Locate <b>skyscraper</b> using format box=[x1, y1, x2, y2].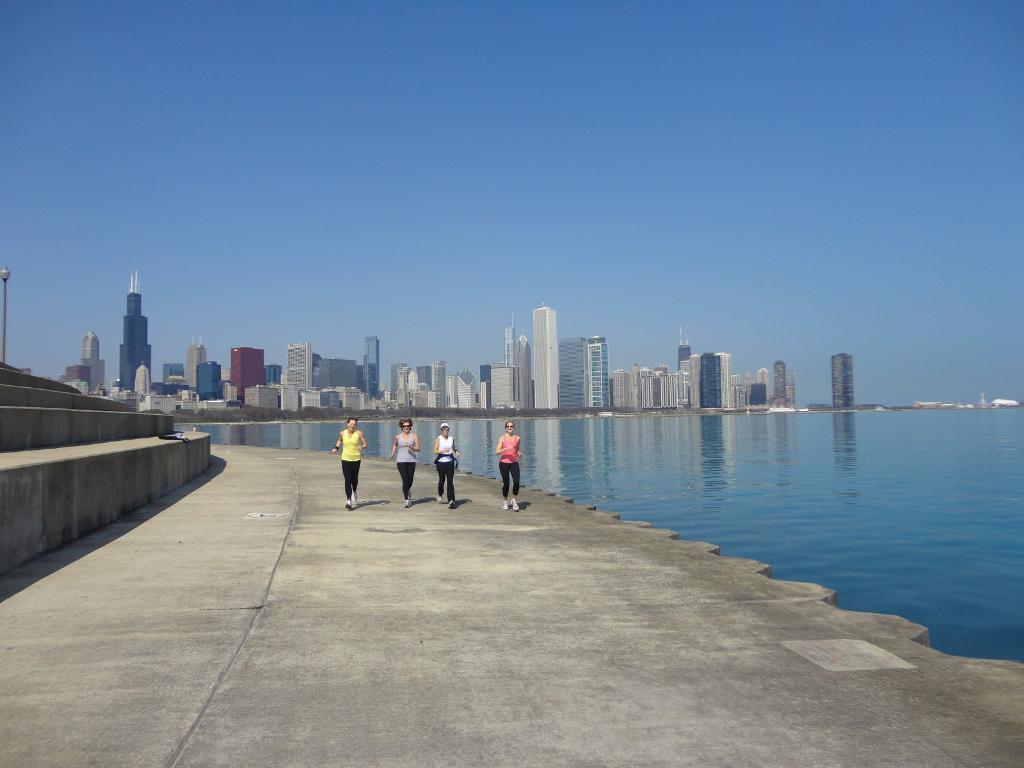
box=[589, 333, 609, 406].
